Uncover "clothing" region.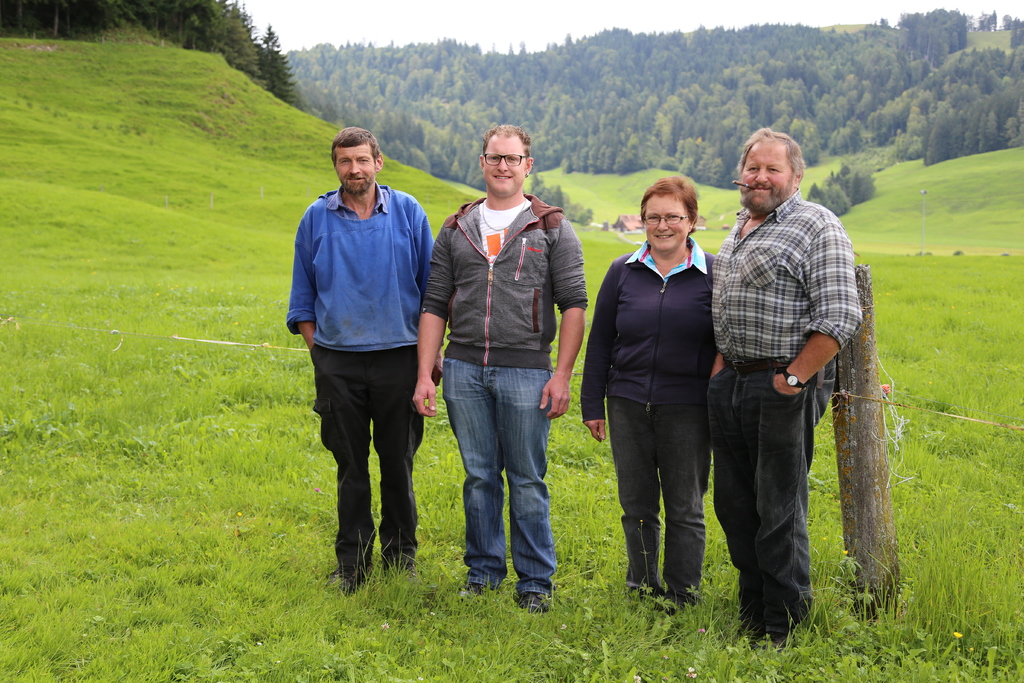
Uncovered: crop(707, 180, 867, 645).
